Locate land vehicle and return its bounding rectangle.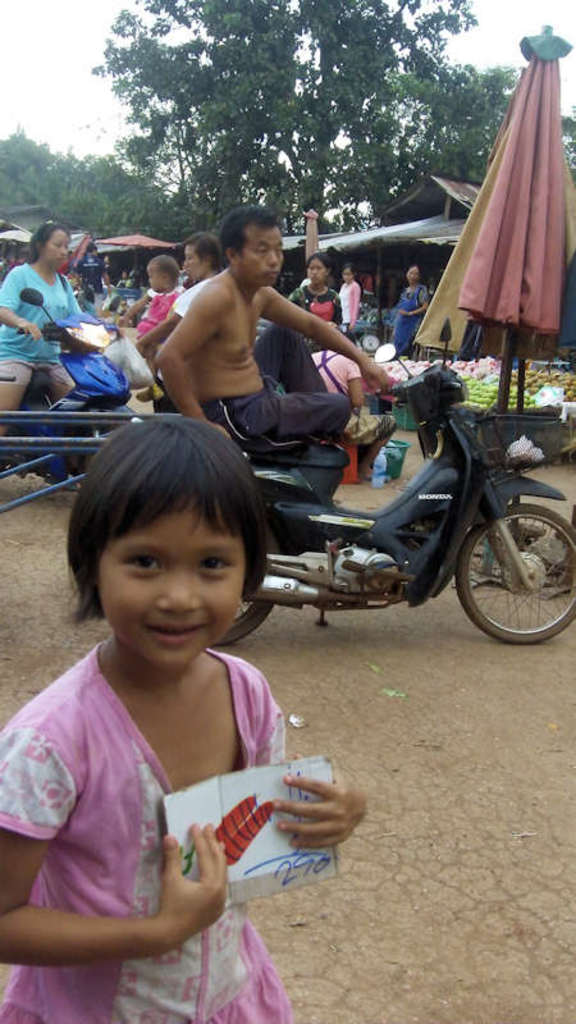
region(1, 293, 134, 484).
